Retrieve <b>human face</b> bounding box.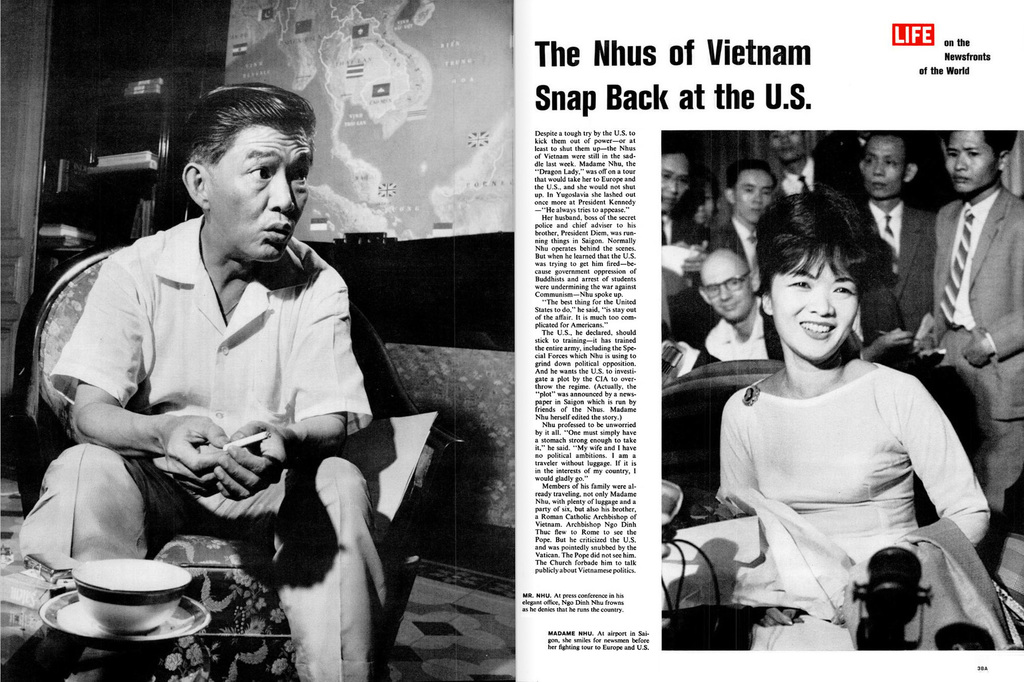
Bounding box: bbox=[659, 154, 690, 216].
